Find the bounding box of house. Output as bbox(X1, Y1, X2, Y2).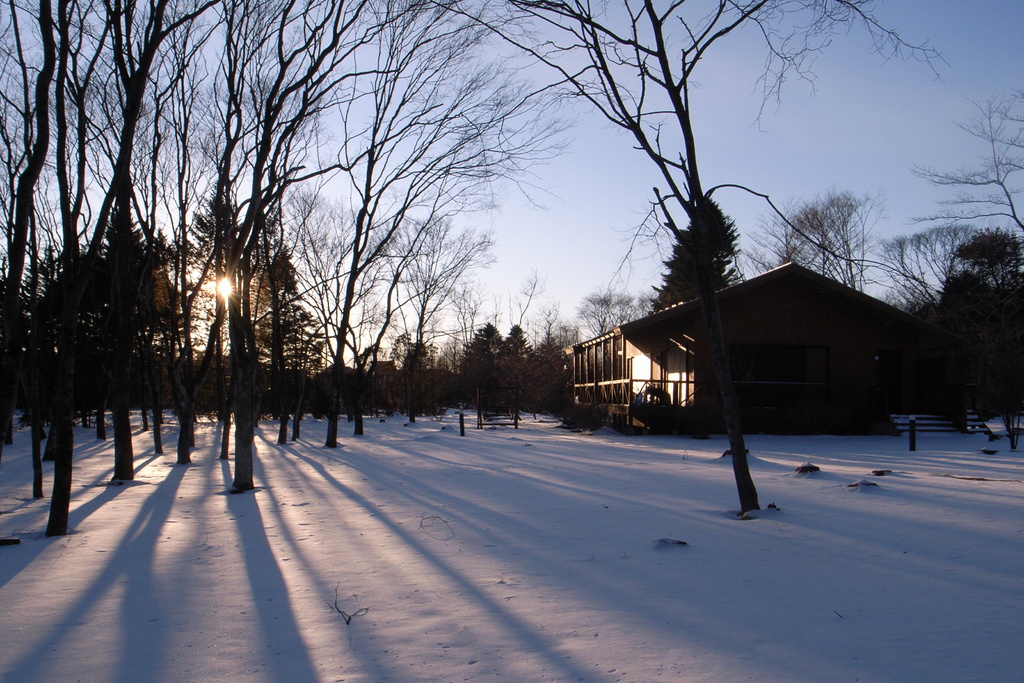
bbox(589, 229, 963, 461).
